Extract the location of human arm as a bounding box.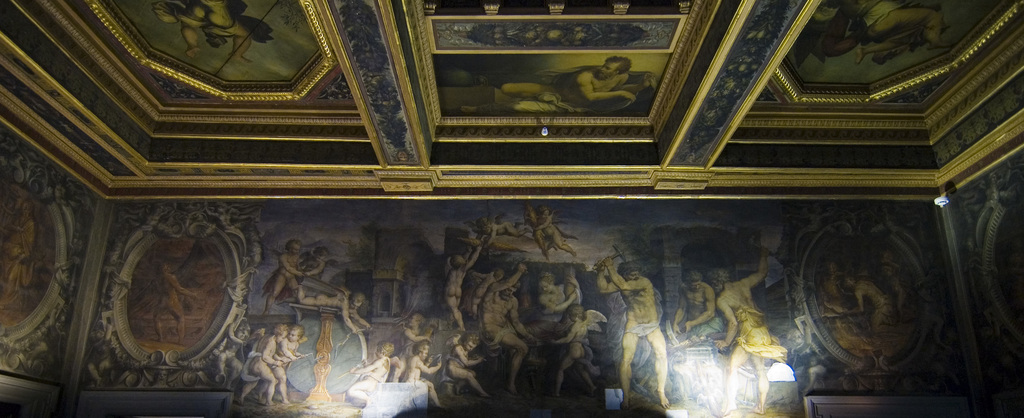
<bbox>616, 71, 653, 97</bbox>.
